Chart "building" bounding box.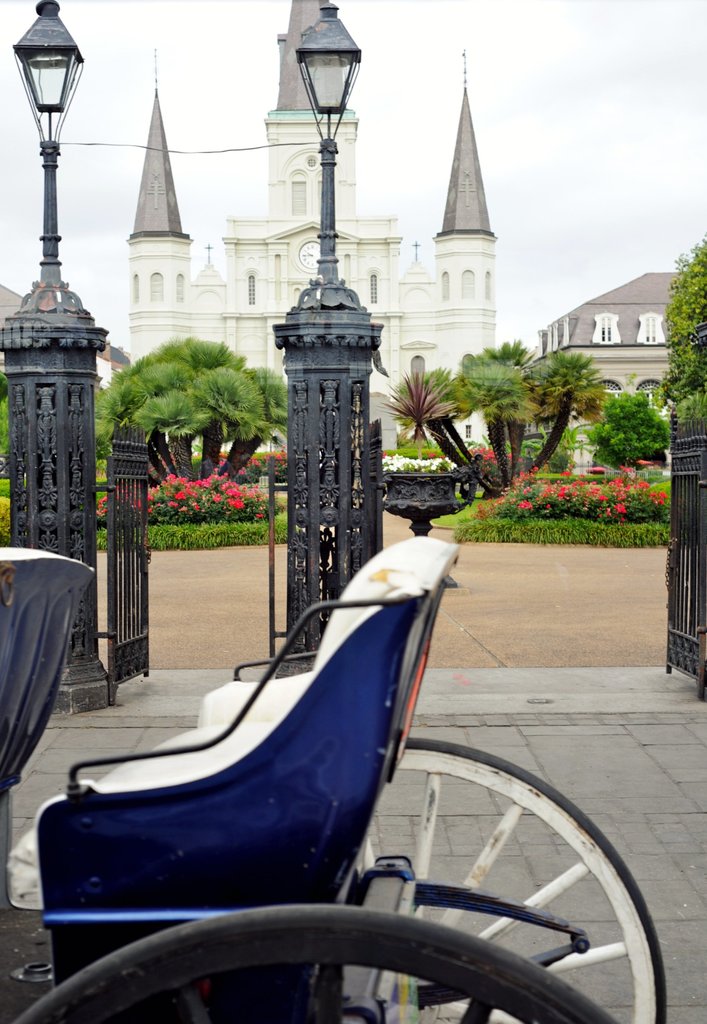
Charted: <box>550,267,698,438</box>.
